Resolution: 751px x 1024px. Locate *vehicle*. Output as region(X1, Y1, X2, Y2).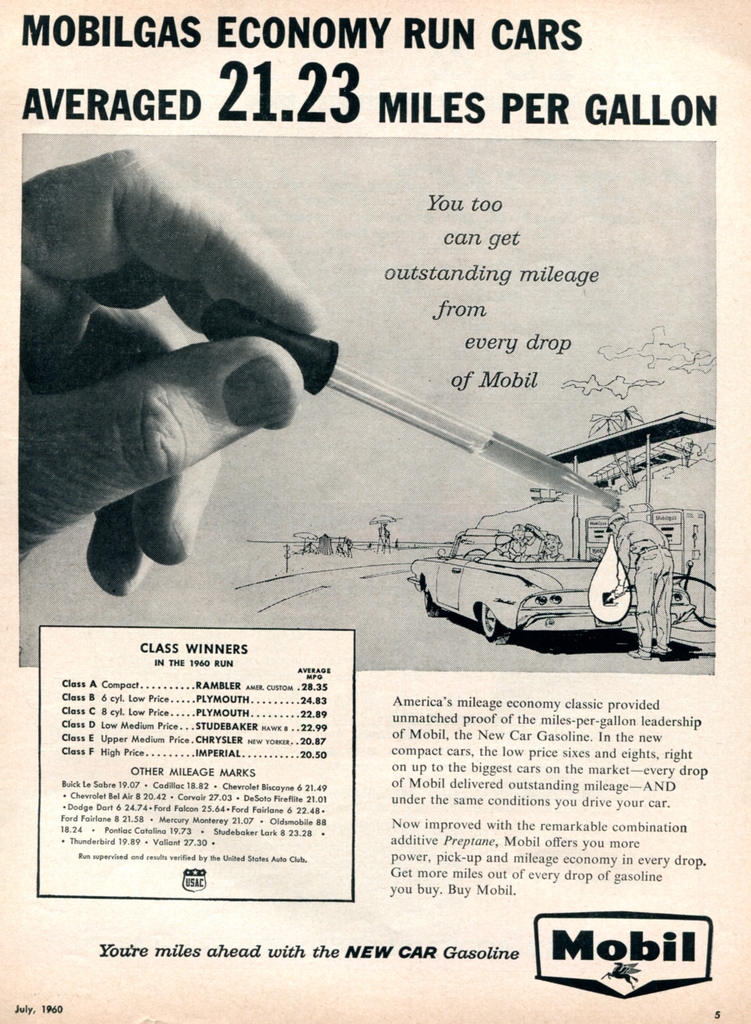
region(405, 525, 694, 644).
